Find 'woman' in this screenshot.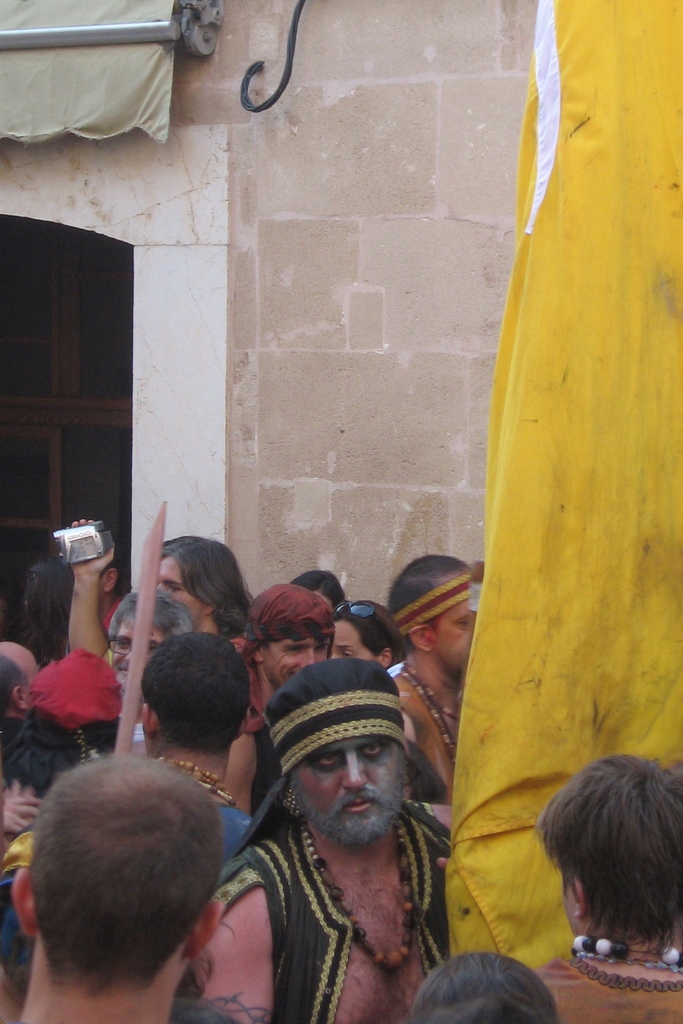
The bounding box for 'woman' is 326/596/408/673.
